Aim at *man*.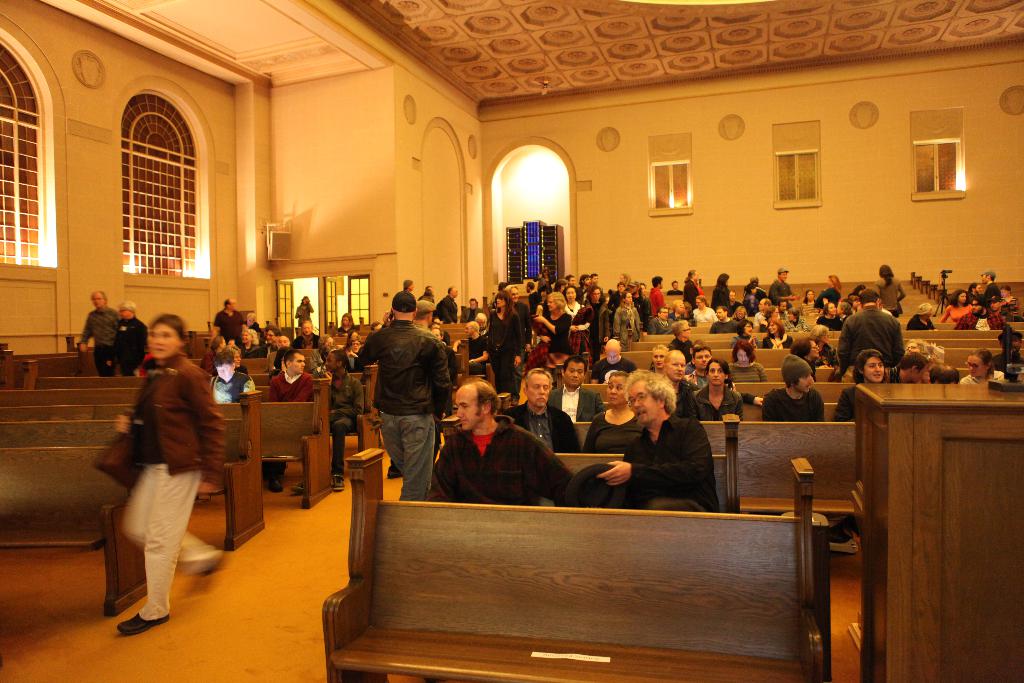
Aimed at 728 290 740 307.
